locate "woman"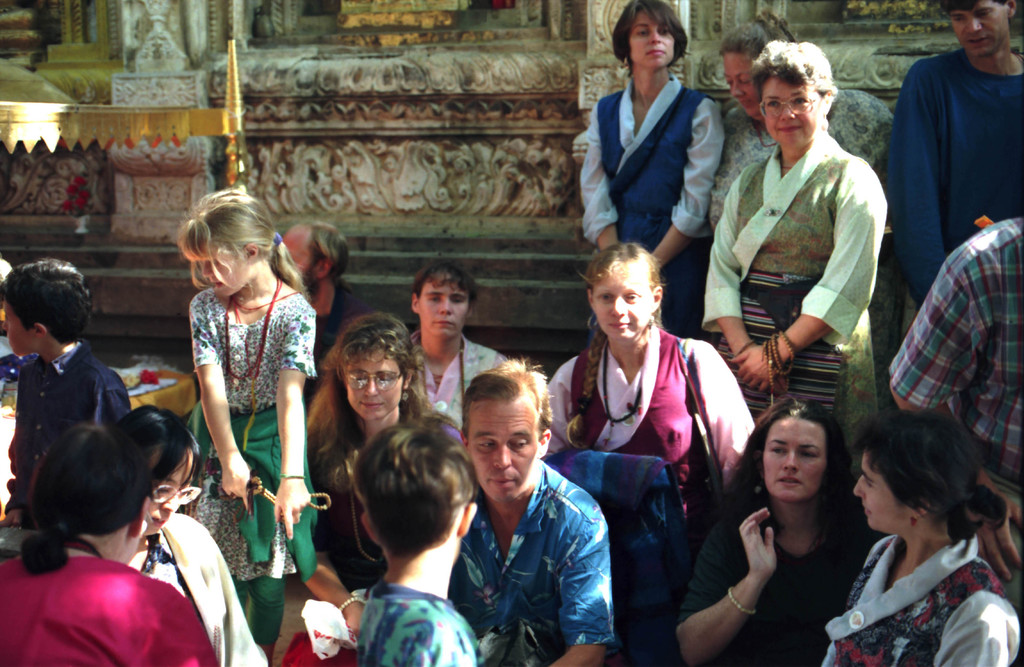
710 21 897 422
